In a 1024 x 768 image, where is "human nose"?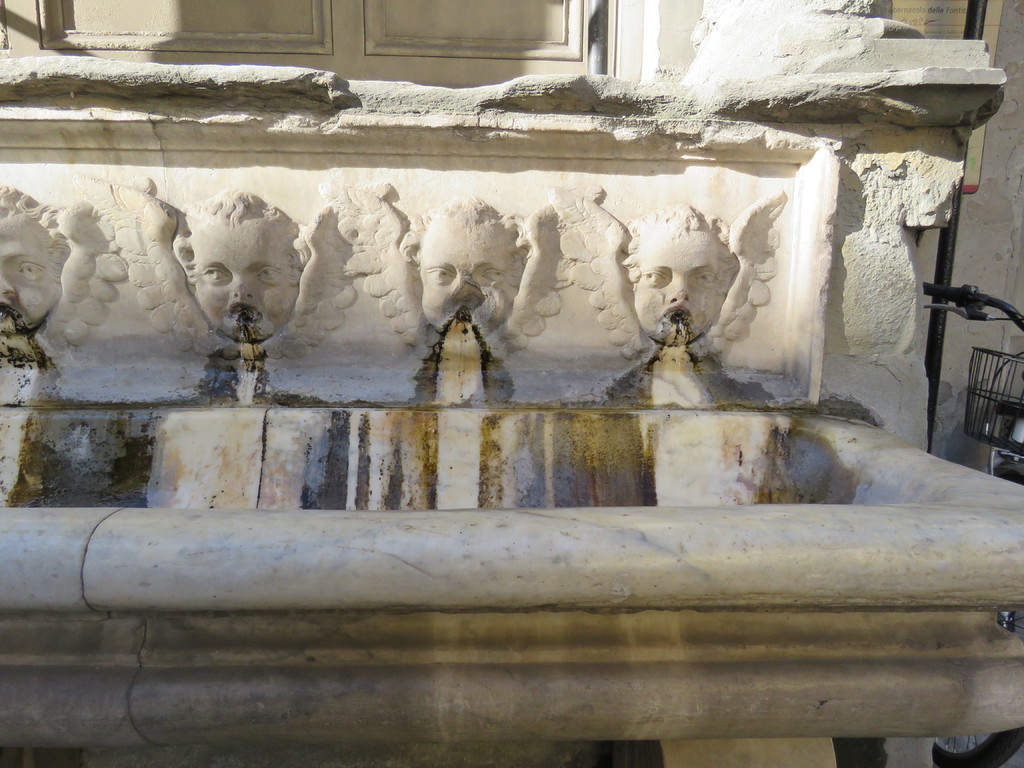
230:276:256:304.
